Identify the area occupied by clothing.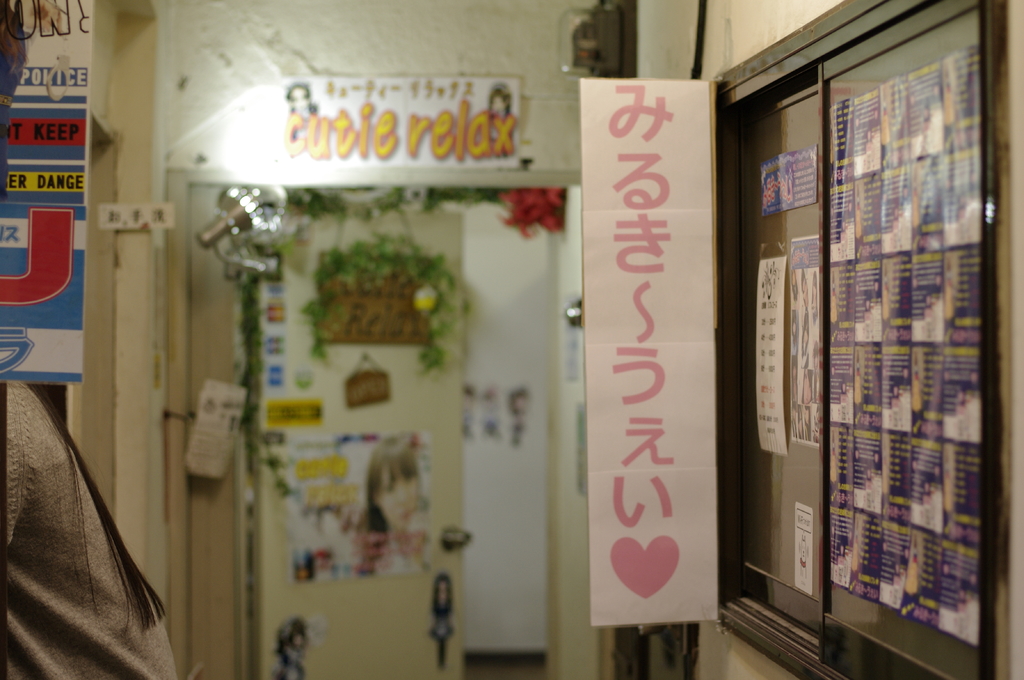
Area: {"x1": 0, "y1": 377, "x2": 188, "y2": 679}.
